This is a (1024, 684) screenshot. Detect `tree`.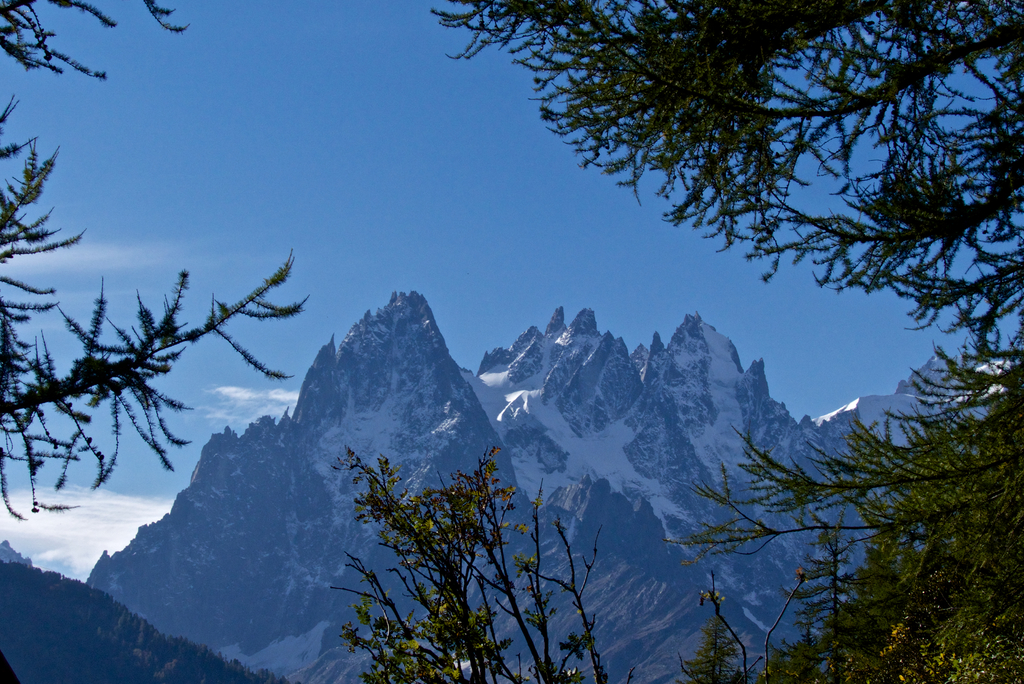
select_region(330, 444, 636, 683).
